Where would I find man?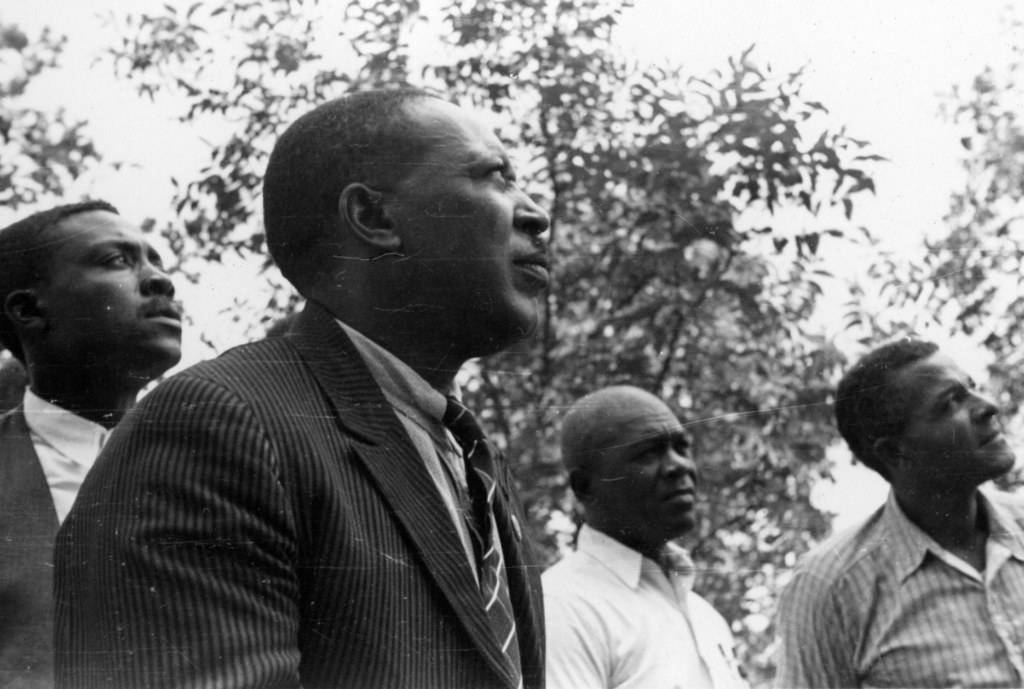
At (x1=0, y1=197, x2=184, y2=688).
